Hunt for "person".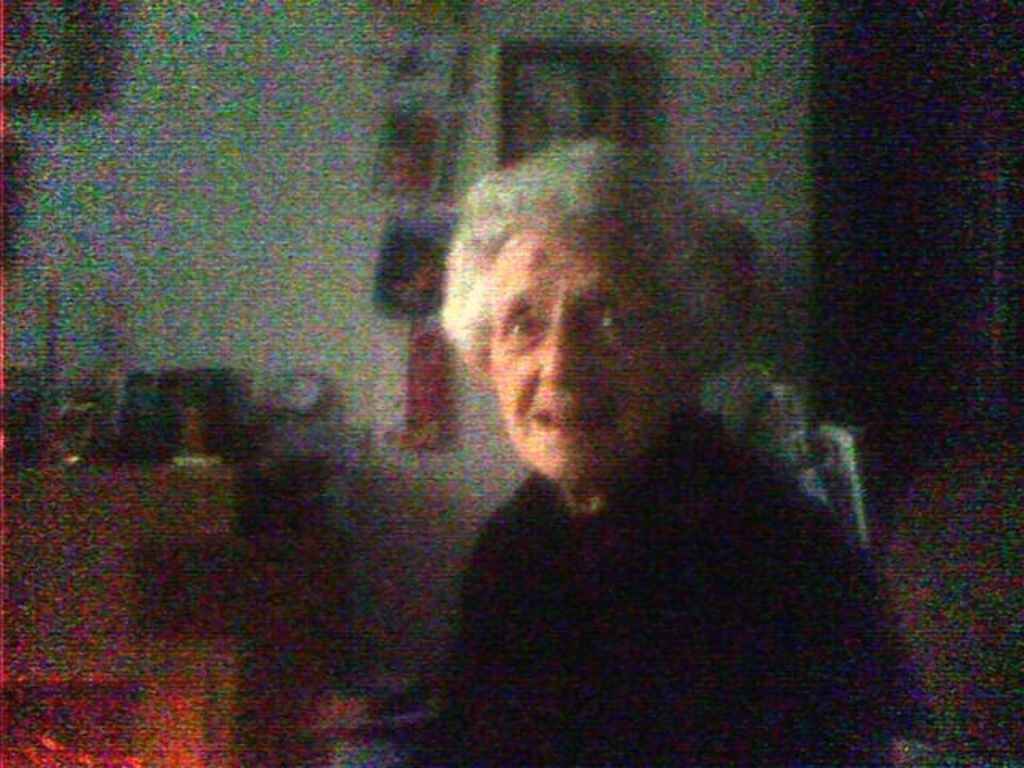
Hunted down at {"x1": 363, "y1": 72, "x2": 910, "y2": 755}.
